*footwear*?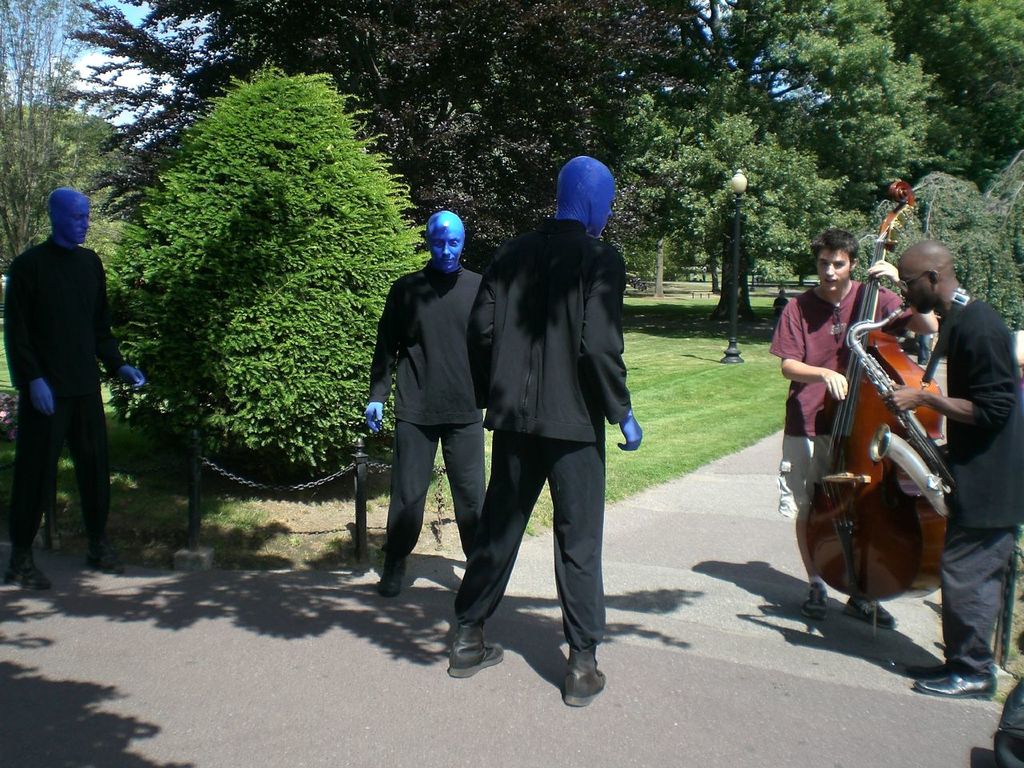
{"x1": 375, "y1": 561, "x2": 398, "y2": 595}
